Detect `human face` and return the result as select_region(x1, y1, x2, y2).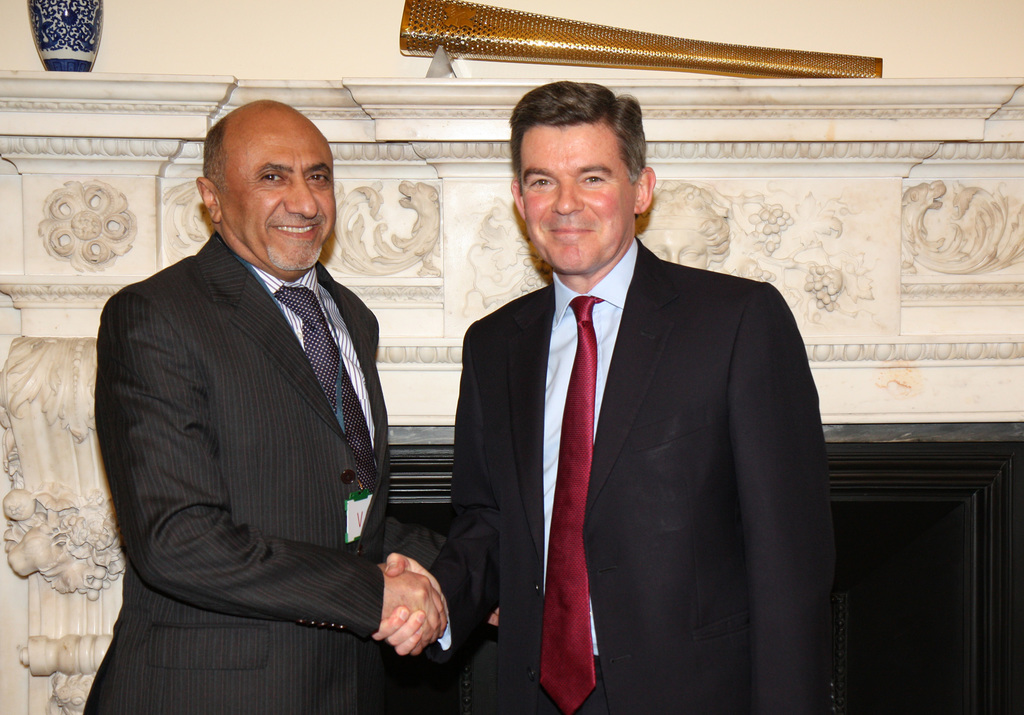
select_region(519, 126, 638, 272).
